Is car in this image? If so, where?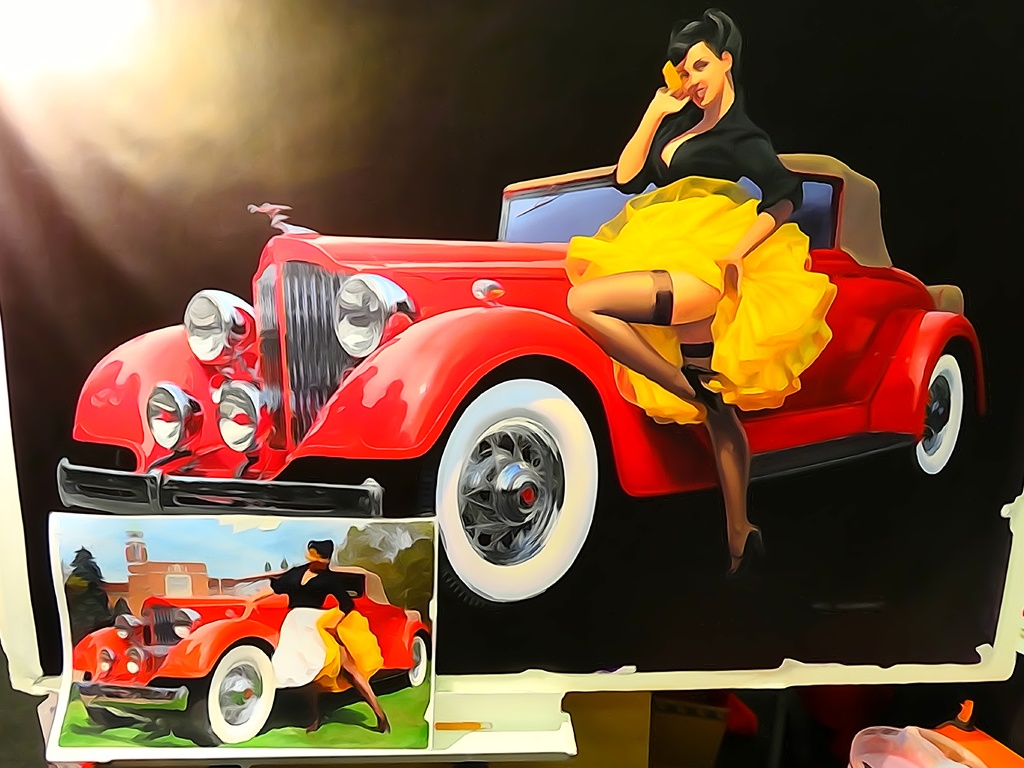
Yes, at x1=65 y1=561 x2=435 y2=749.
